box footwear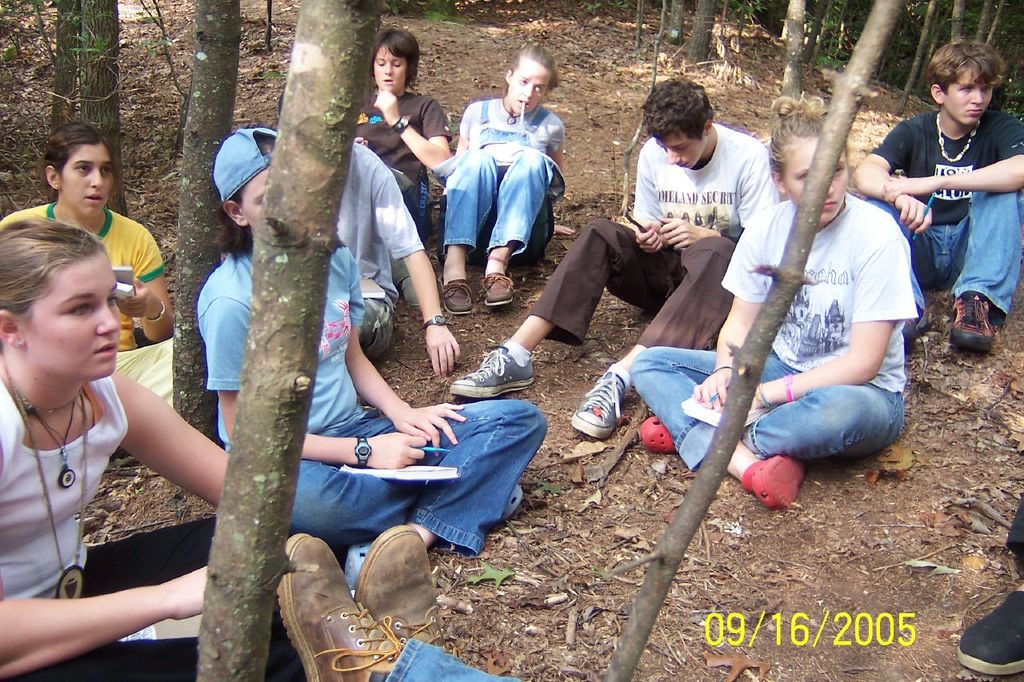
448 347 551 393
